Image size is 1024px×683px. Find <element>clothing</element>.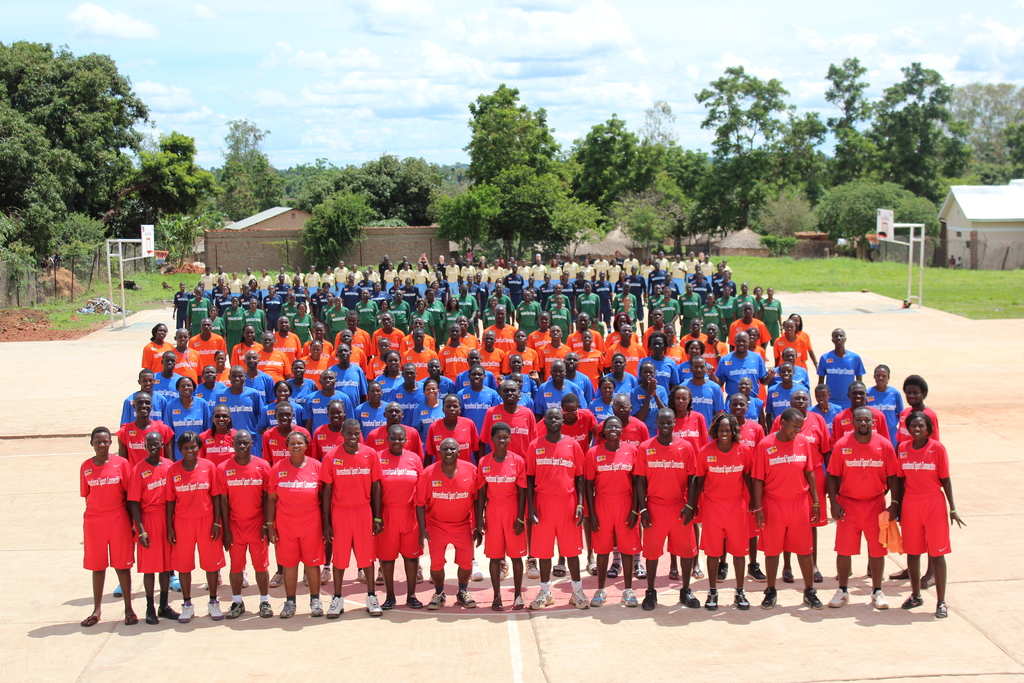
box(613, 265, 621, 273).
